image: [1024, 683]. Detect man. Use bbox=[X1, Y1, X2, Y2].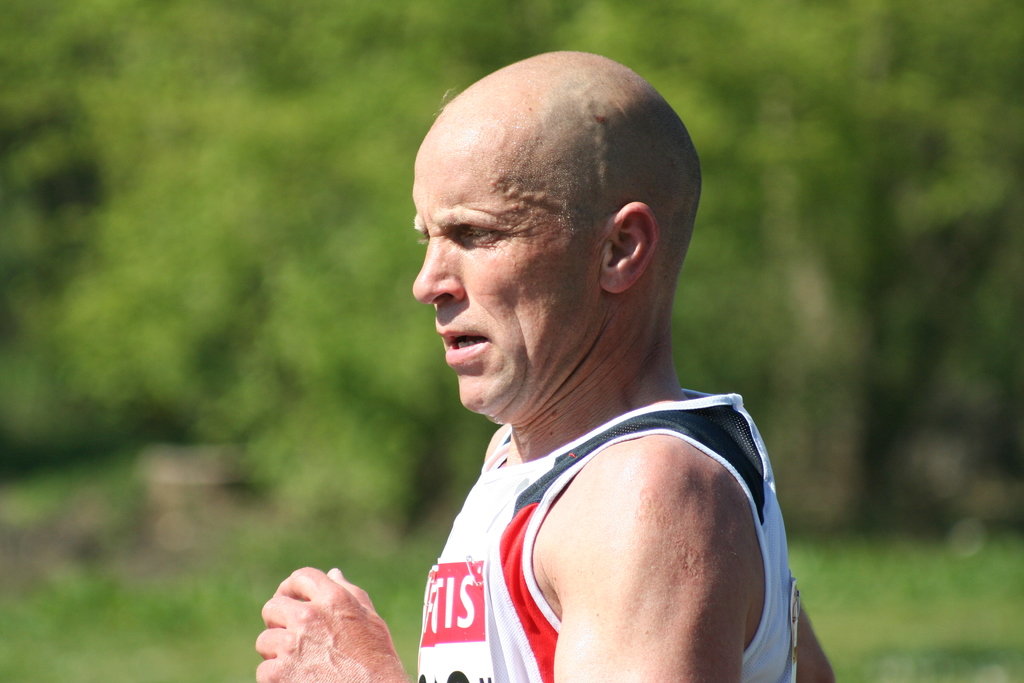
bbox=[344, 45, 842, 672].
